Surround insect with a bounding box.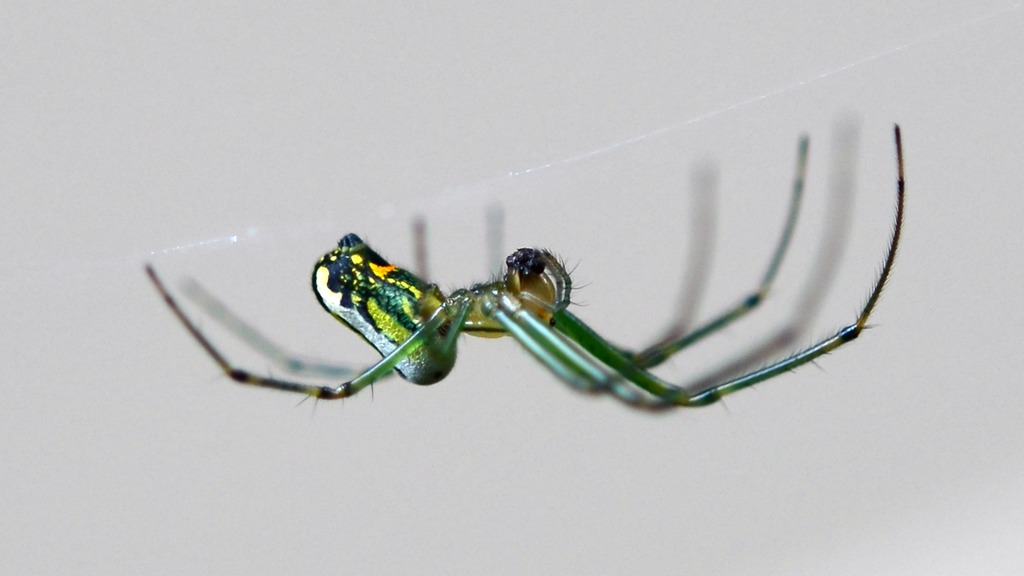
144:122:902:409.
